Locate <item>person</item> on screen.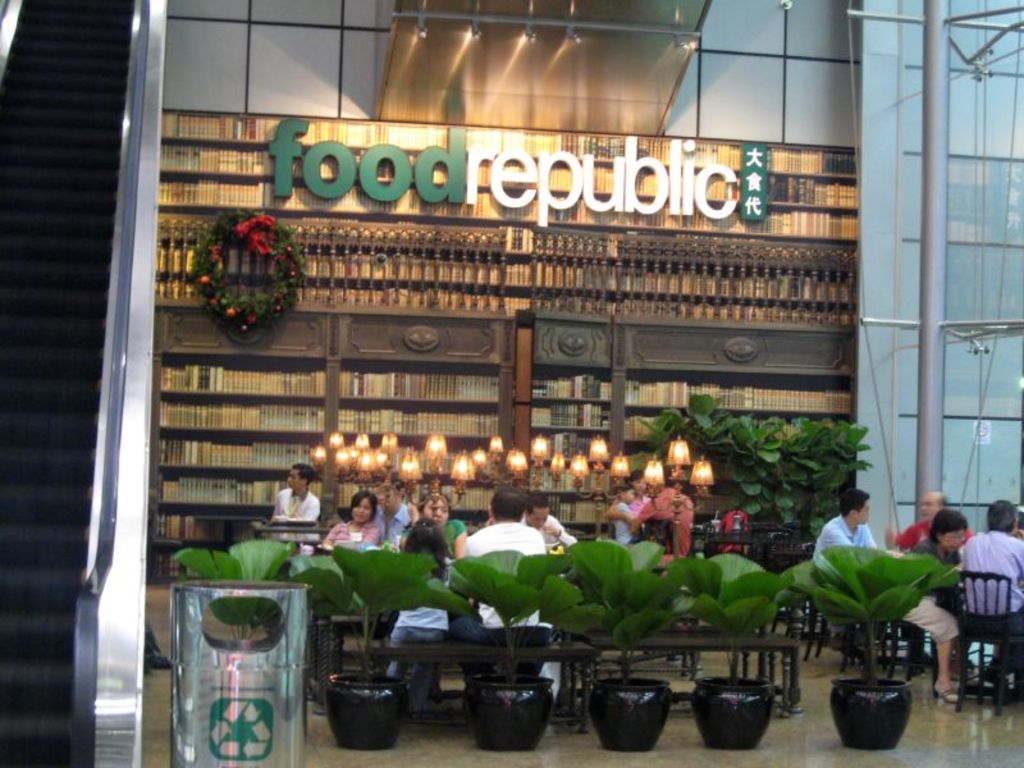
On screen at bbox=(891, 506, 968, 714).
